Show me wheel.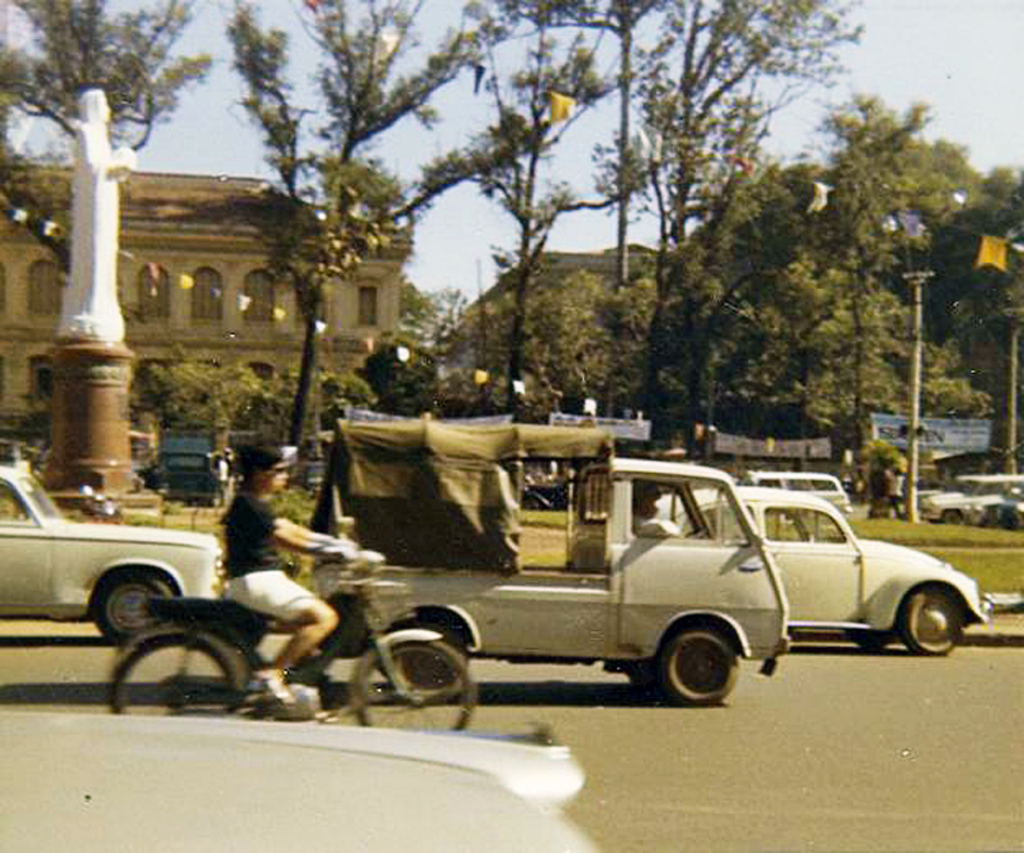
wheel is here: 108/629/245/715.
